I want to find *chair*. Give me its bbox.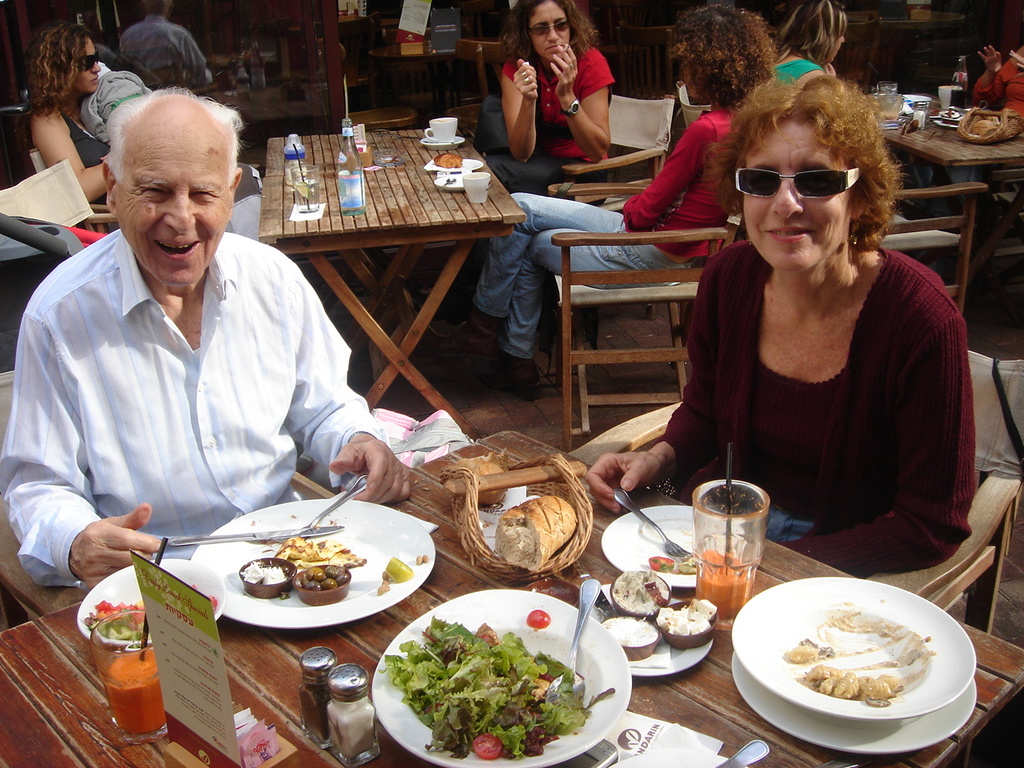
(left=654, top=74, right=718, bottom=168).
